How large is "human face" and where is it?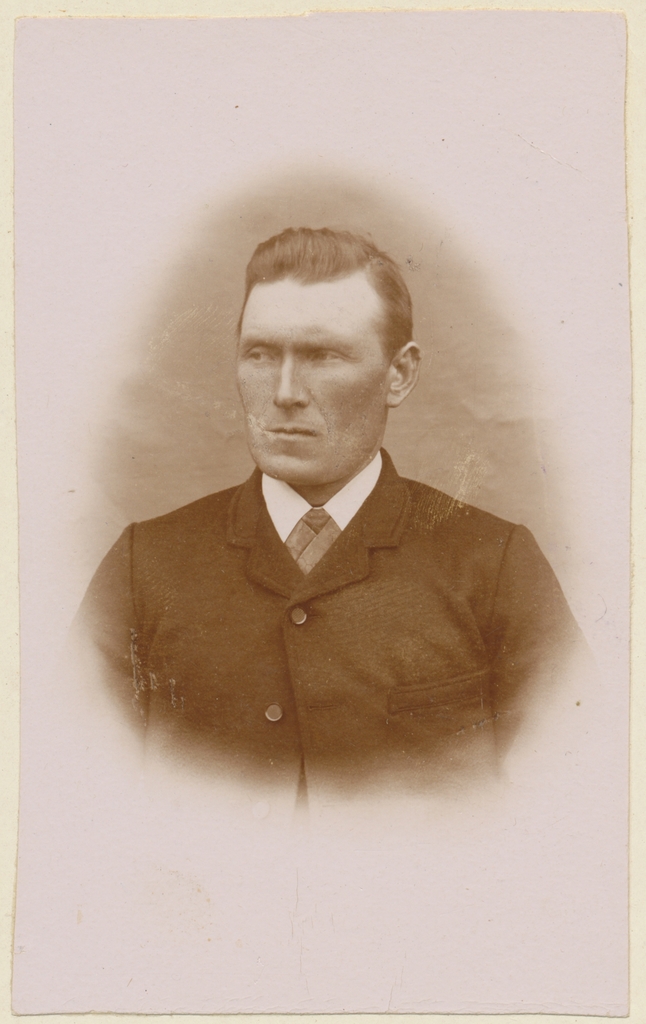
Bounding box: detection(236, 282, 382, 490).
